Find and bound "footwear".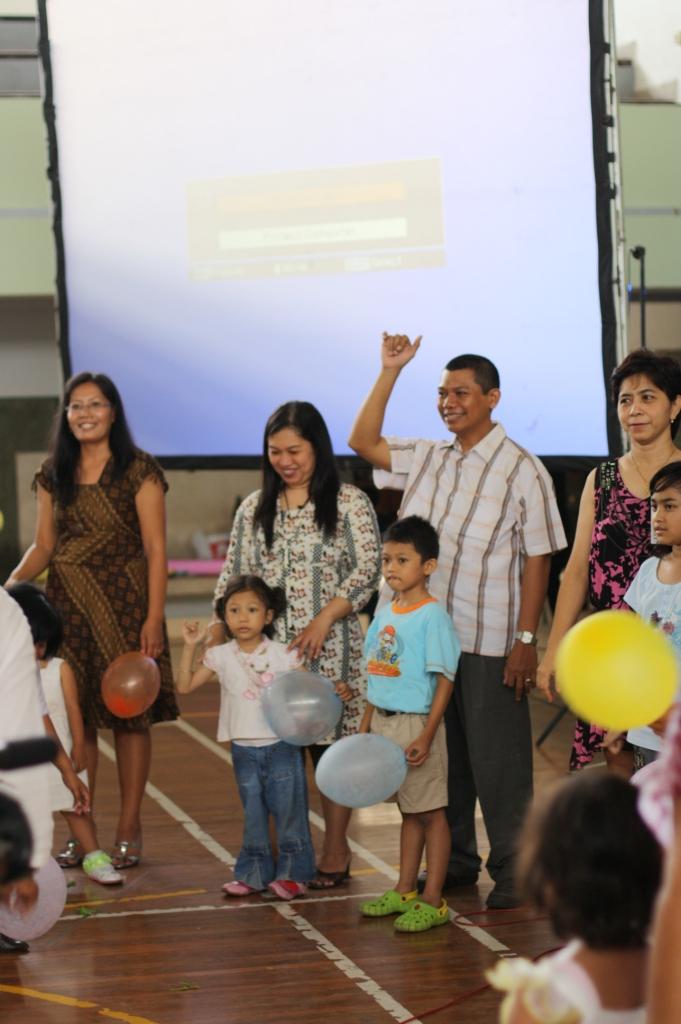
Bound: locate(1, 937, 31, 955).
